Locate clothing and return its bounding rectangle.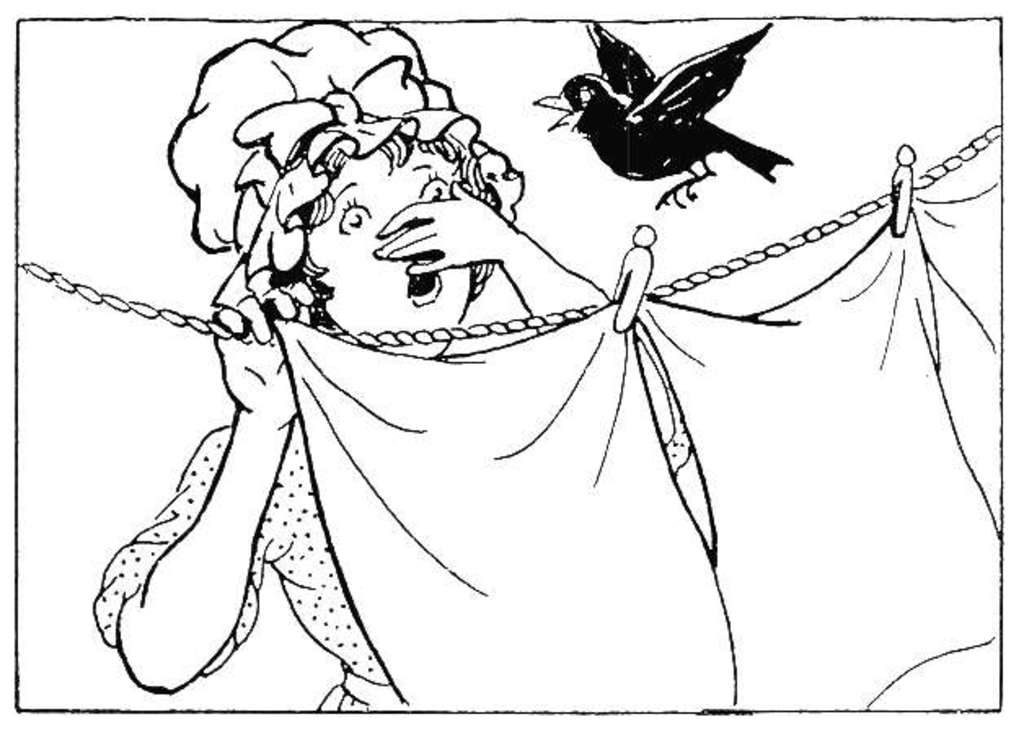
box(88, 412, 709, 714).
